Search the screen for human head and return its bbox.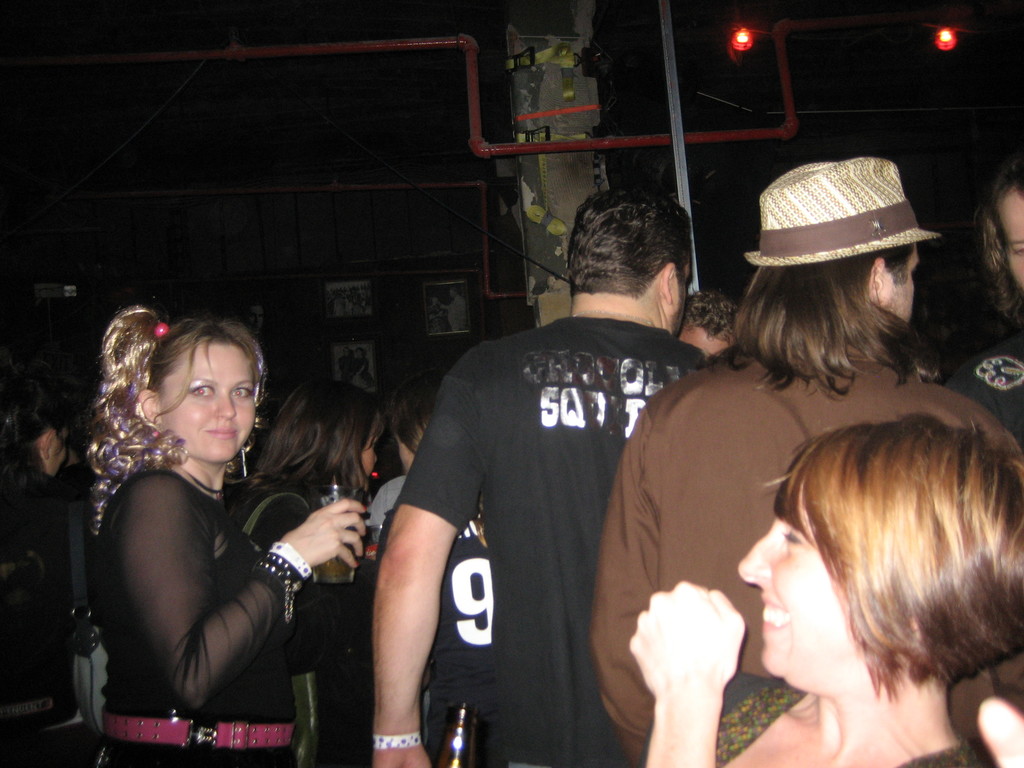
Found: locate(282, 379, 388, 472).
